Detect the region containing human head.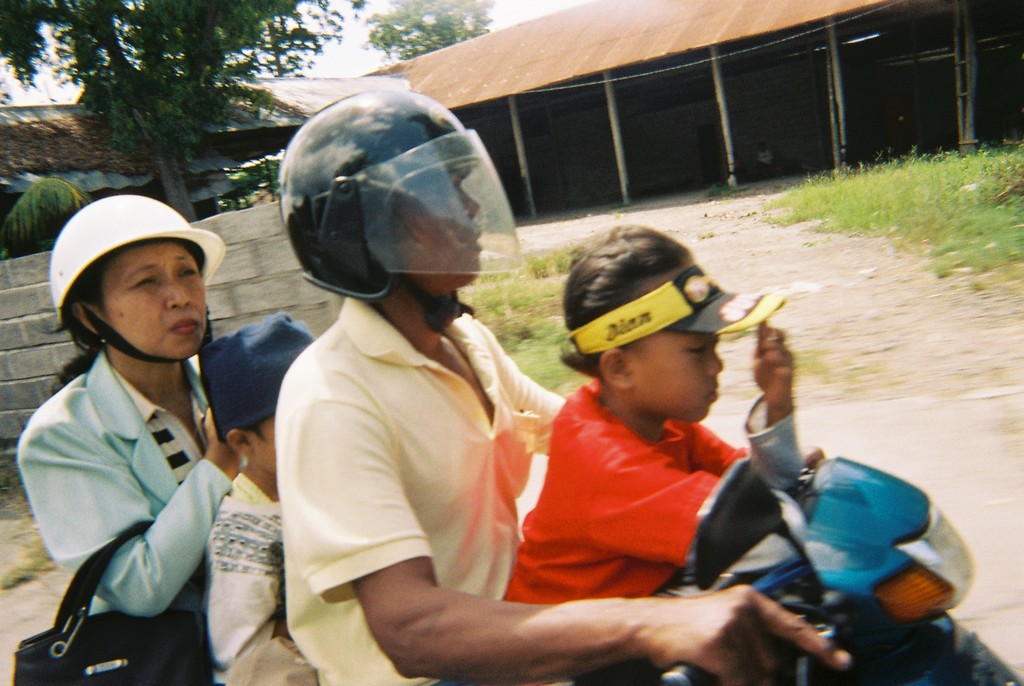
<box>196,313,317,482</box>.
